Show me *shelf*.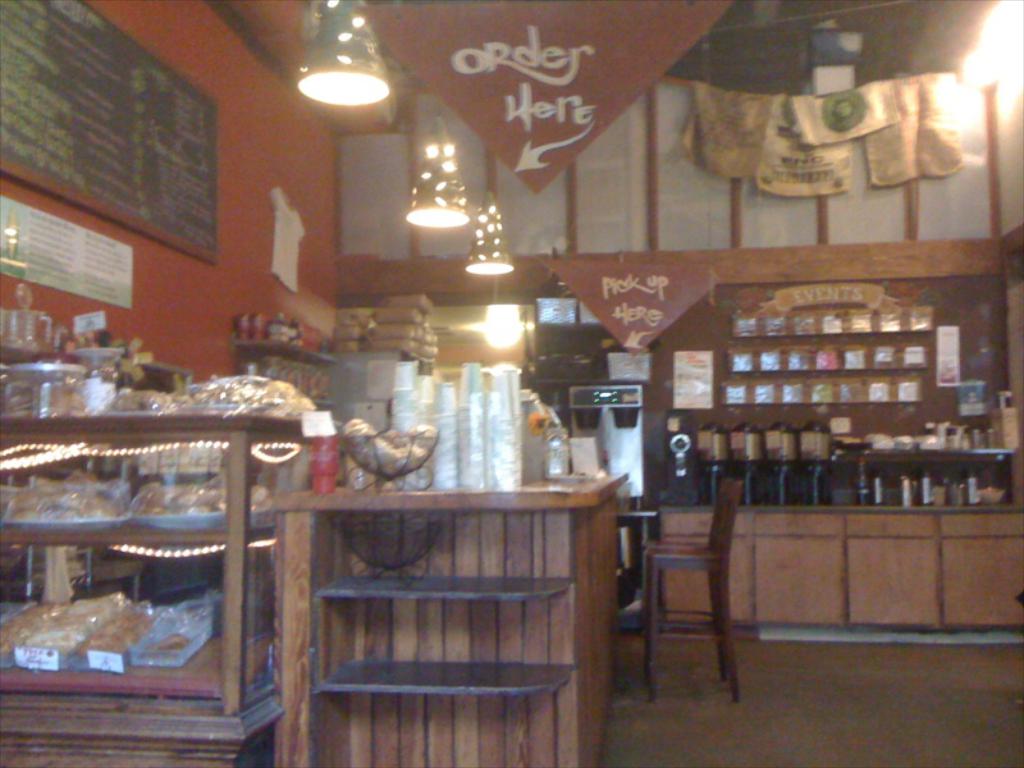
*shelf* is here: Rect(0, 397, 320, 767).
